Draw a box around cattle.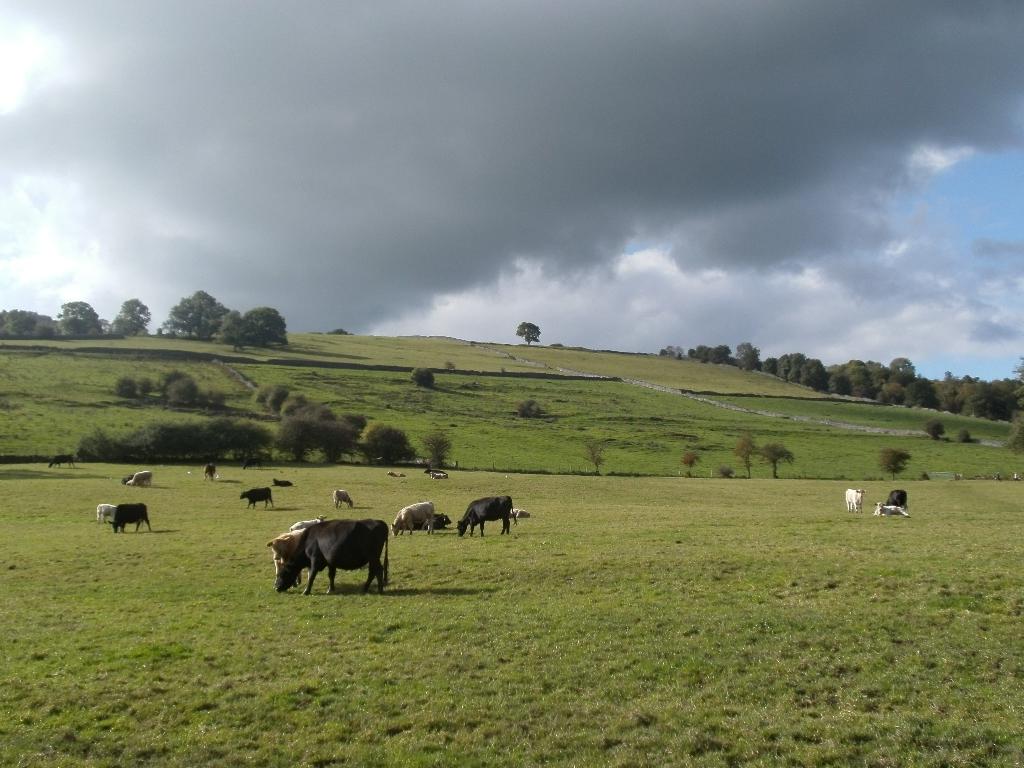
{"x1": 391, "y1": 498, "x2": 439, "y2": 534}.
